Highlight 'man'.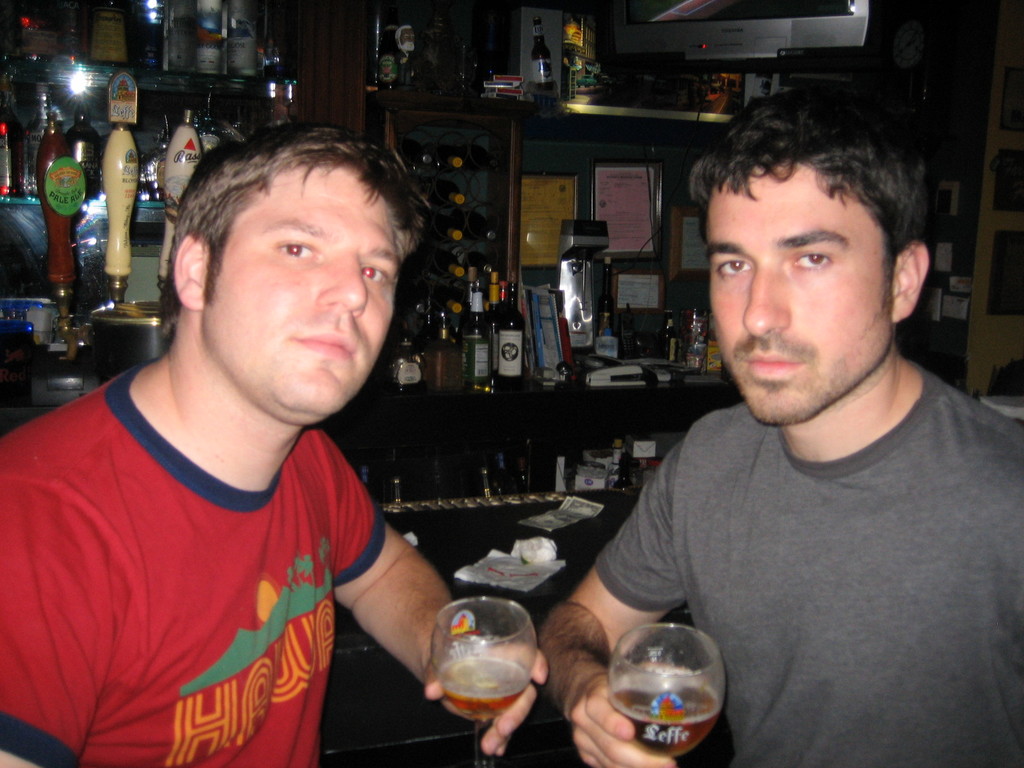
Highlighted region: <bbox>541, 84, 1023, 767</bbox>.
